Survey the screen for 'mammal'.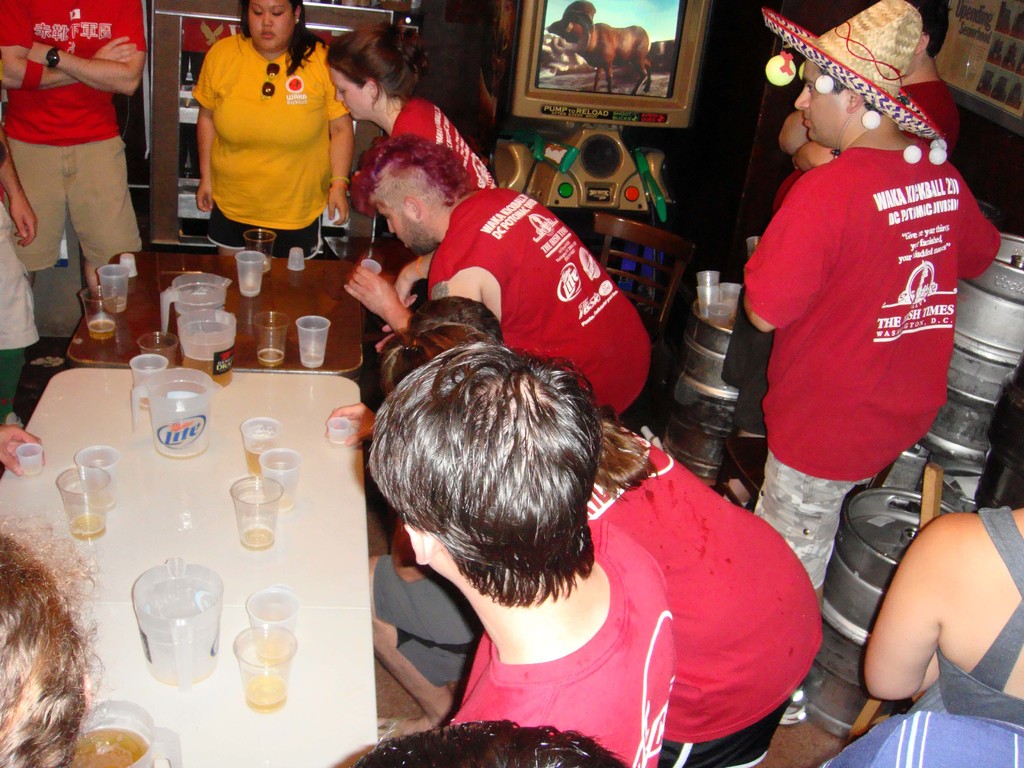
Survey found: rect(345, 131, 659, 420).
